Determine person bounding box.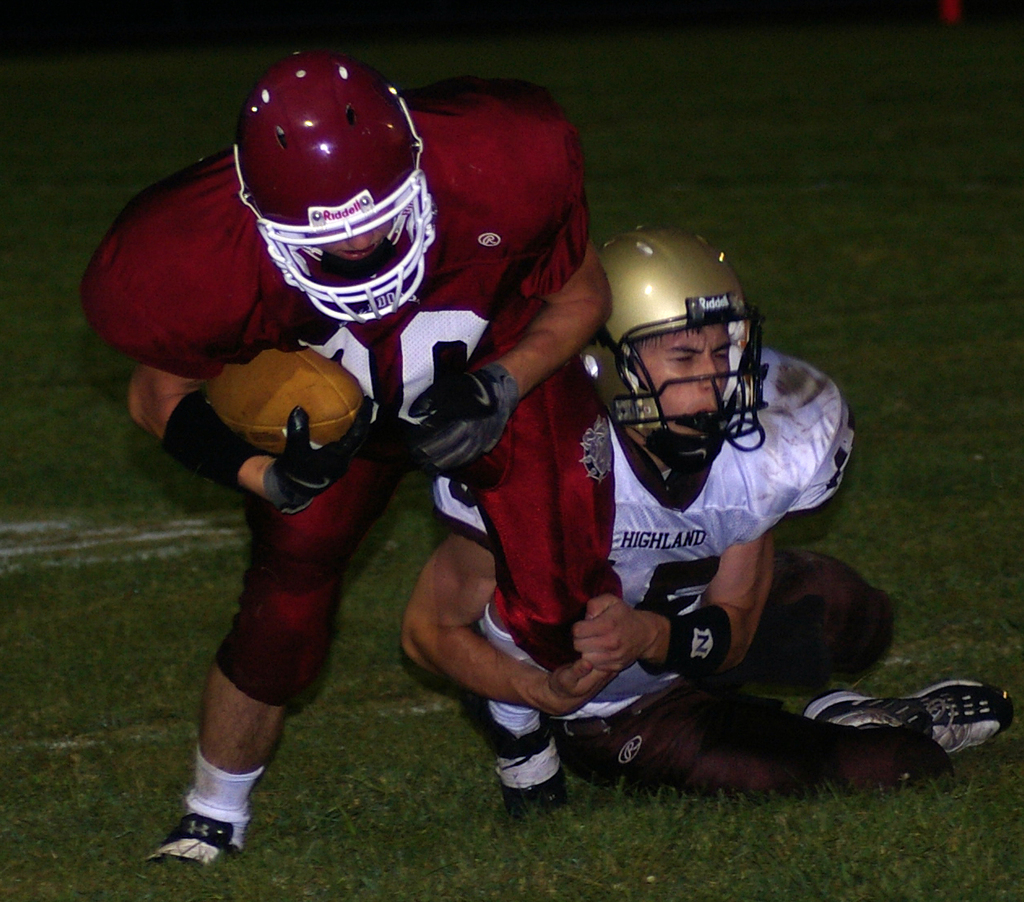
Determined: x1=398 y1=219 x2=1021 y2=791.
